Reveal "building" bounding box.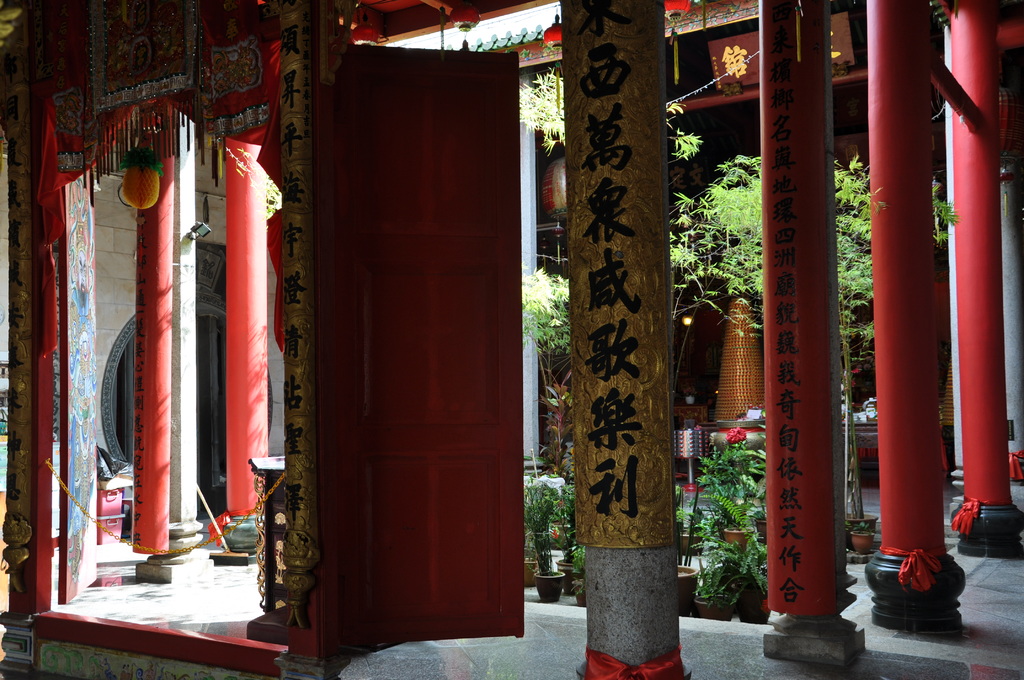
Revealed: crop(0, 0, 1023, 679).
